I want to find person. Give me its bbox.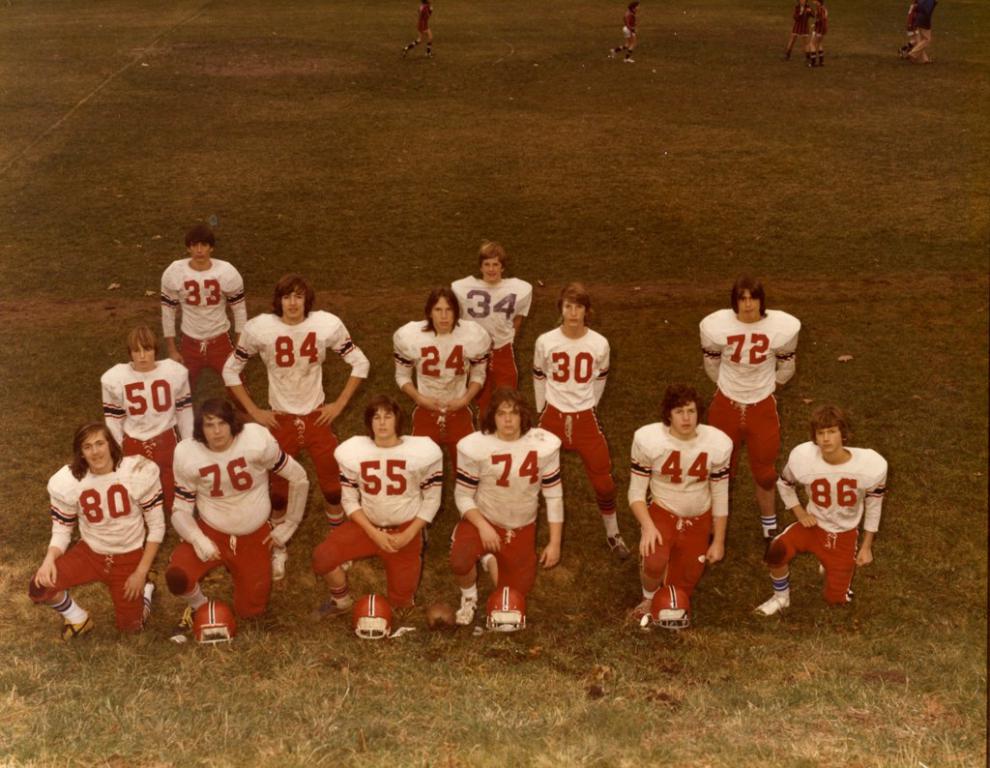
bbox(809, 0, 825, 62).
